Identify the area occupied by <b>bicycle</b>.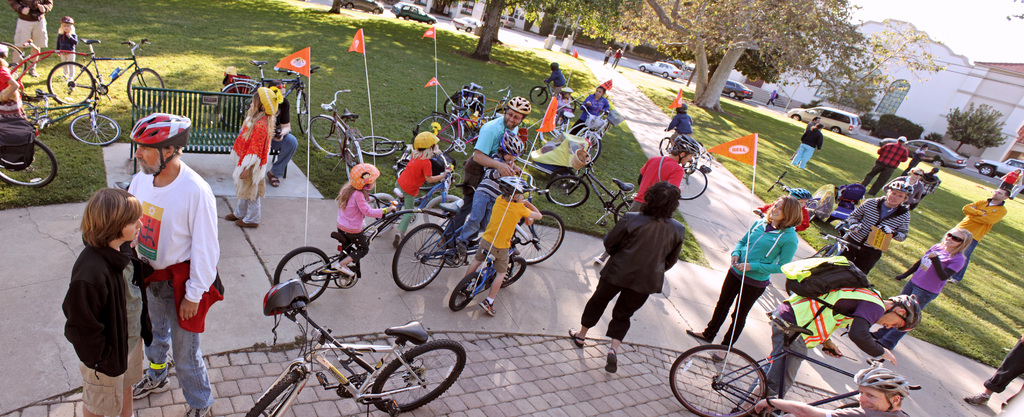
Area: bbox(765, 171, 808, 198).
